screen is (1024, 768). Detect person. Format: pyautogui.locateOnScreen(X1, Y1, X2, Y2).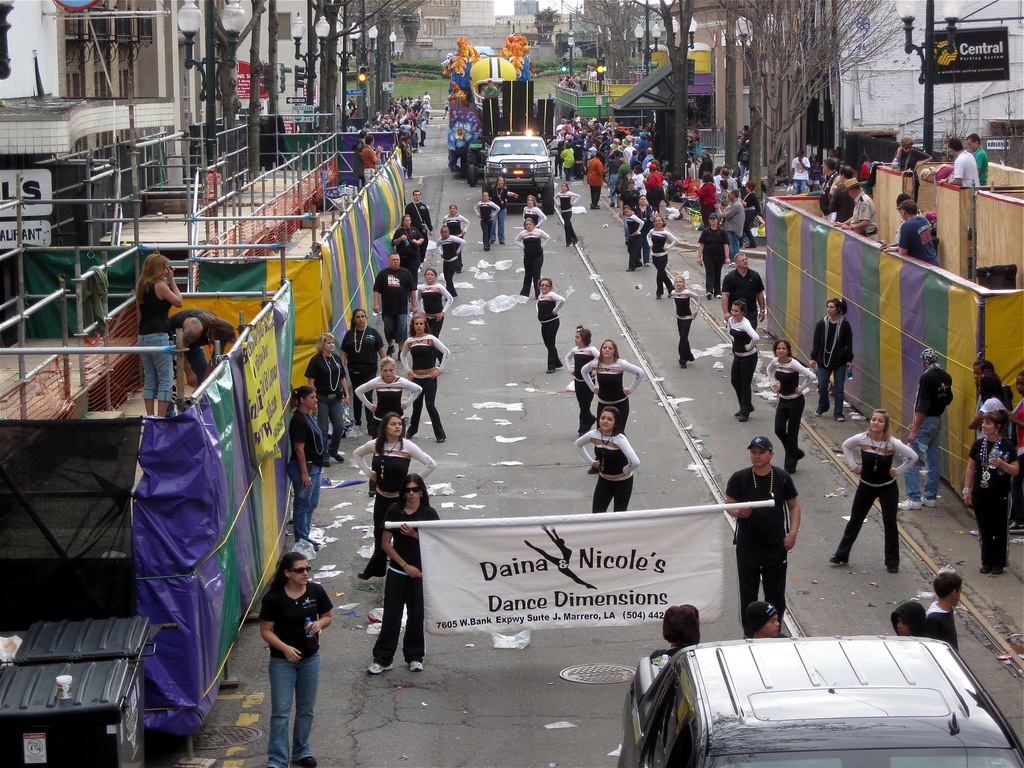
pyautogui.locateOnScreen(581, 340, 639, 435).
